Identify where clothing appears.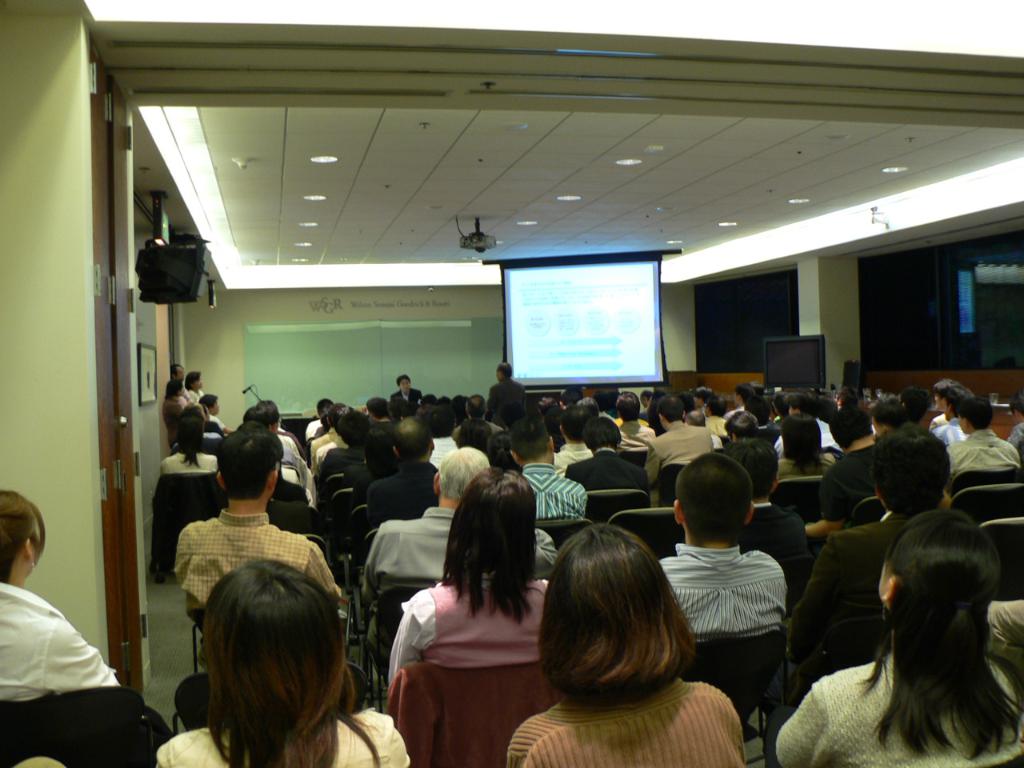
Appears at bbox=(617, 414, 659, 453).
